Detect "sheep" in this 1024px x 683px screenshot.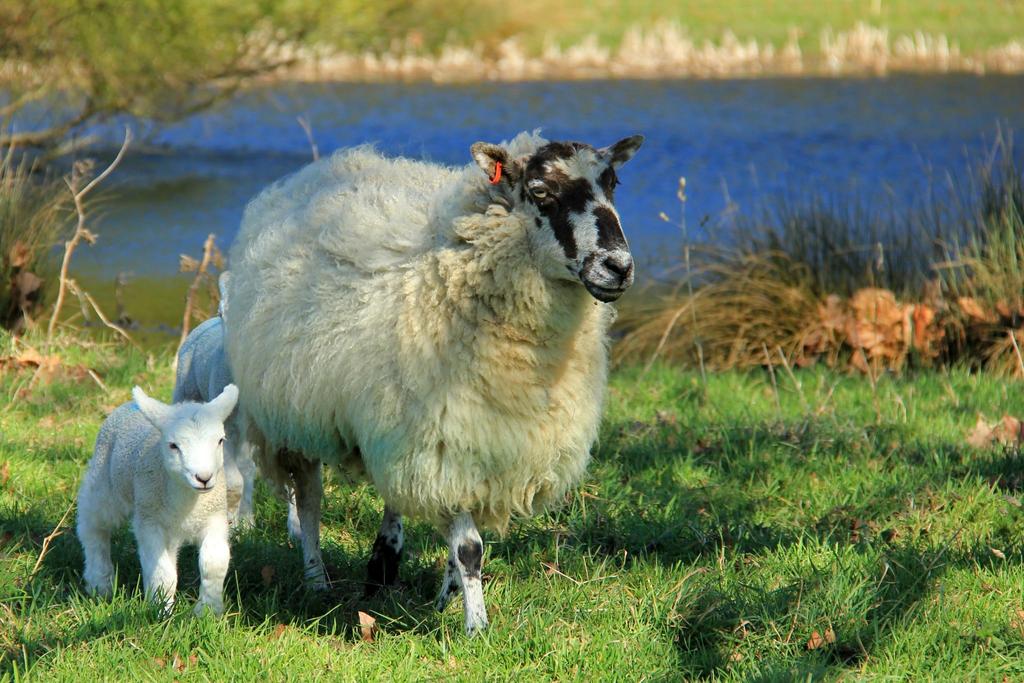
Detection: Rect(166, 317, 304, 547).
